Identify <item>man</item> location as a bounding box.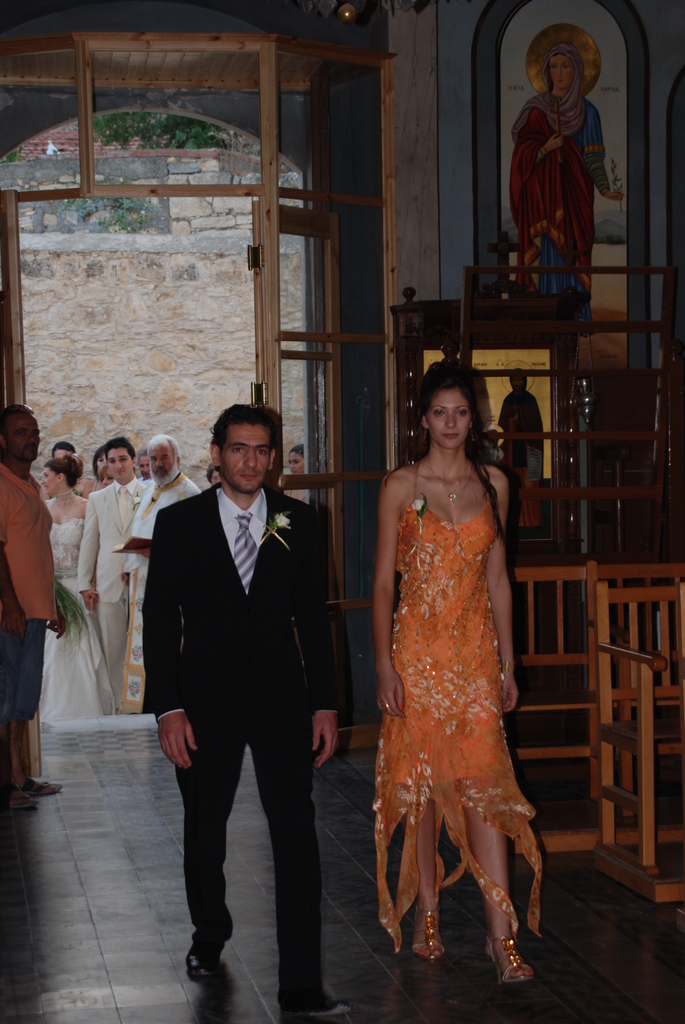
BBox(146, 397, 354, 1023).
